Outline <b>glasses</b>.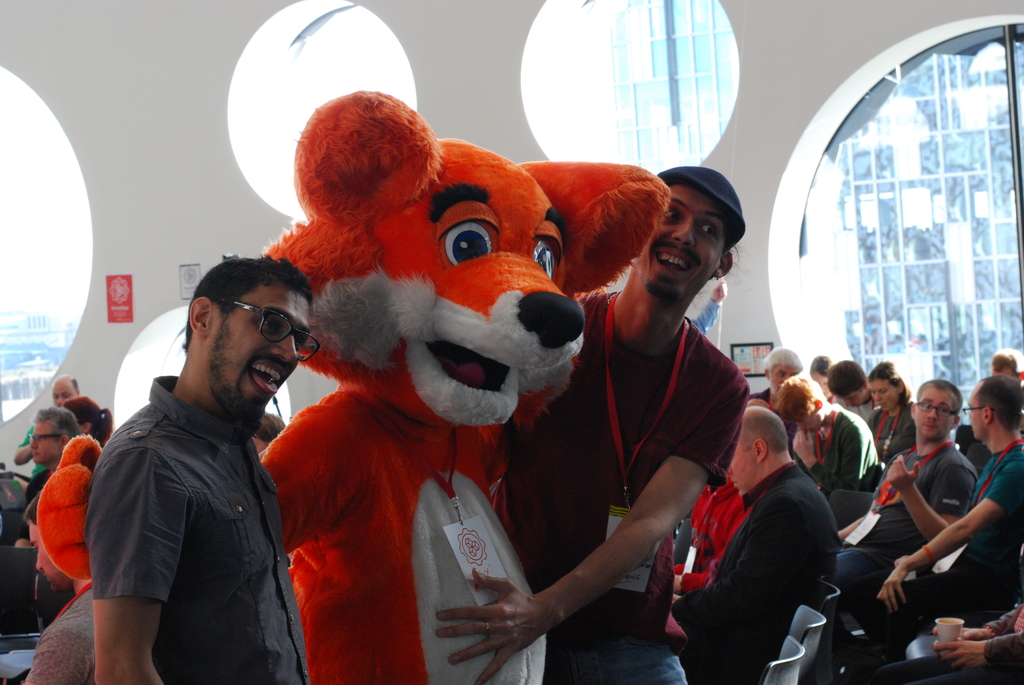
Outline: rect(910, 399, 956, 416).
